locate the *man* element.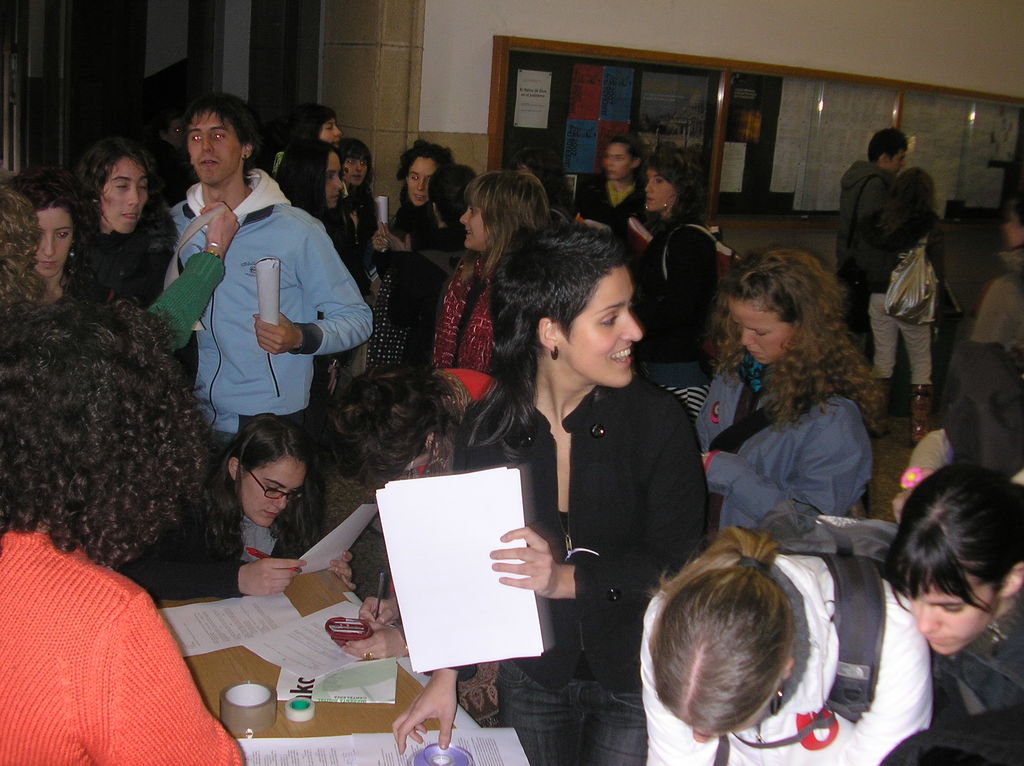
Element bbox: {"x1": 162, "y1": 120, "x2": 383, "y2": 443}.
